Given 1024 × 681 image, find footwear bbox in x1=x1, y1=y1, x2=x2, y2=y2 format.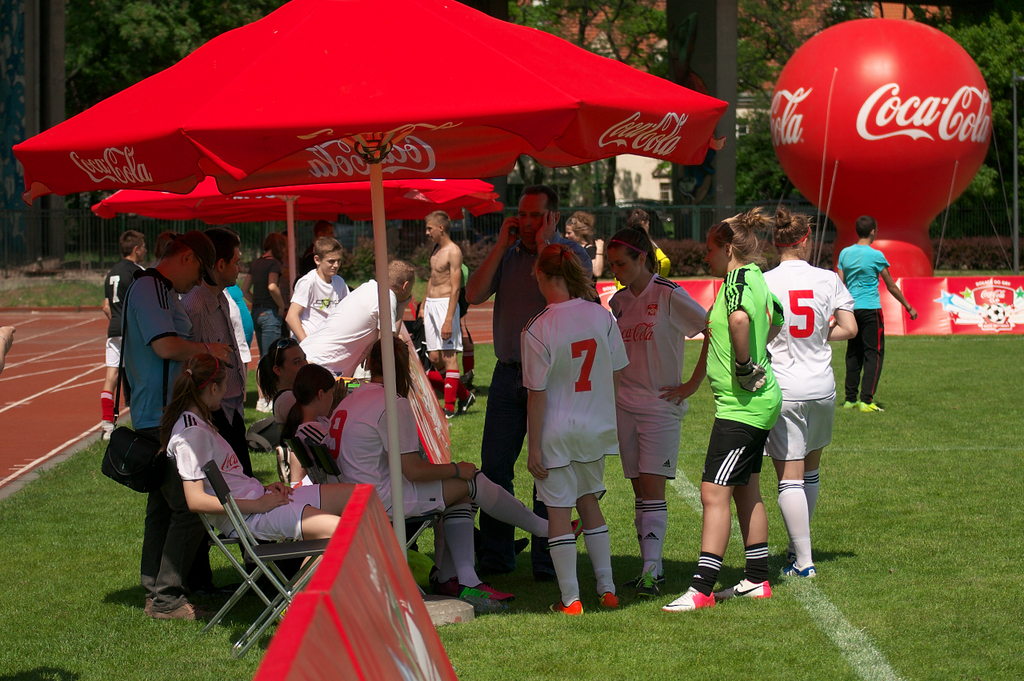
x1=777, y1=559, x2=818, y2=581.
